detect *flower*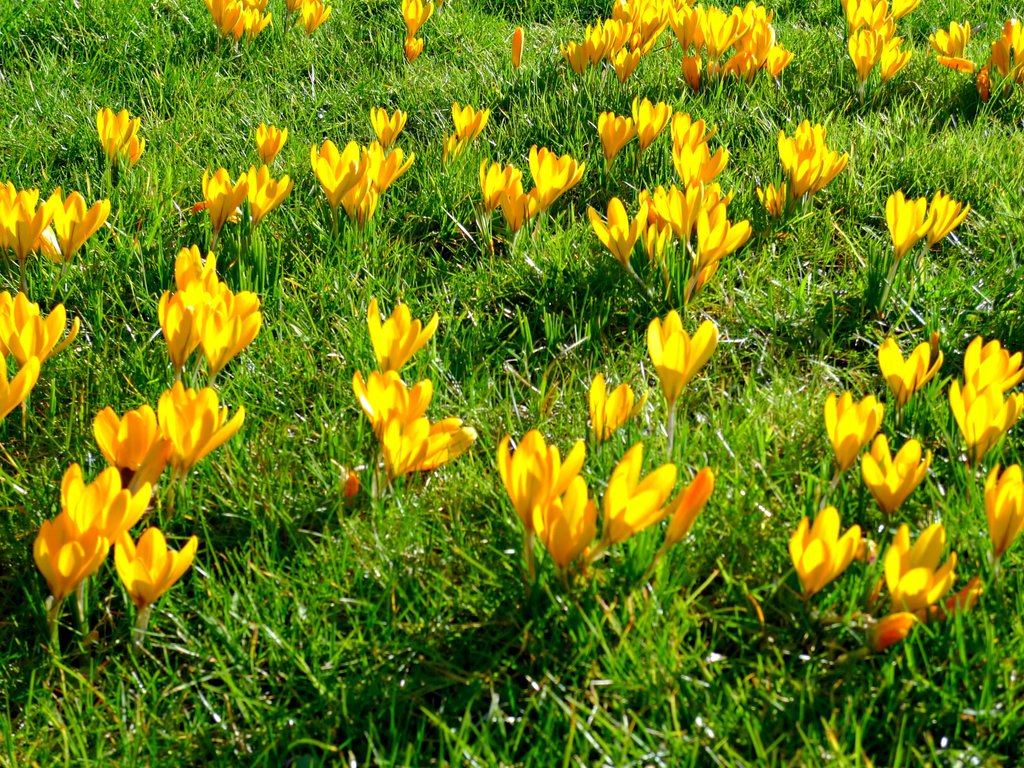
[x1=502, y1=429, x2=582, y2=527]
